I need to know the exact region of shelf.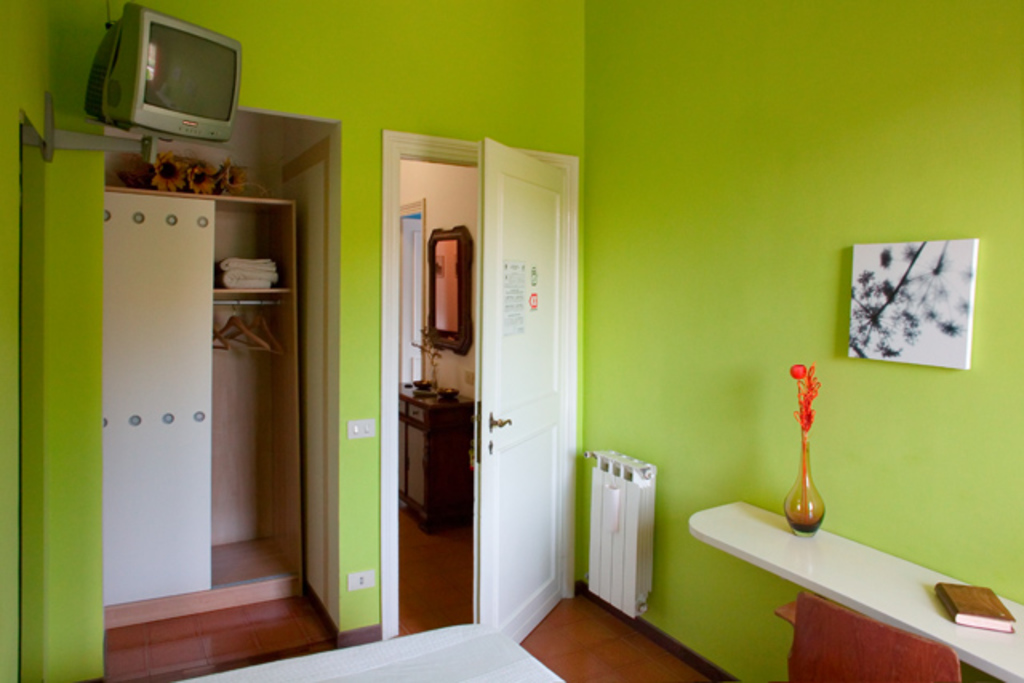
Region: l=99, t=170, r=314, b=625.
